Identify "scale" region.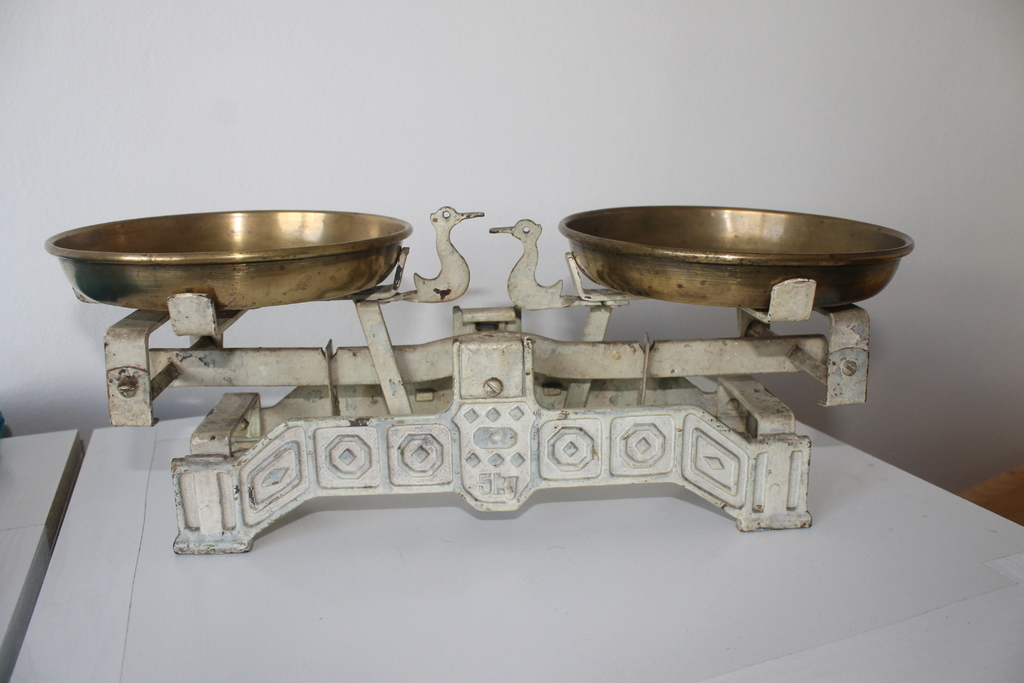
Region: locate(45, 202, 914, 552).
